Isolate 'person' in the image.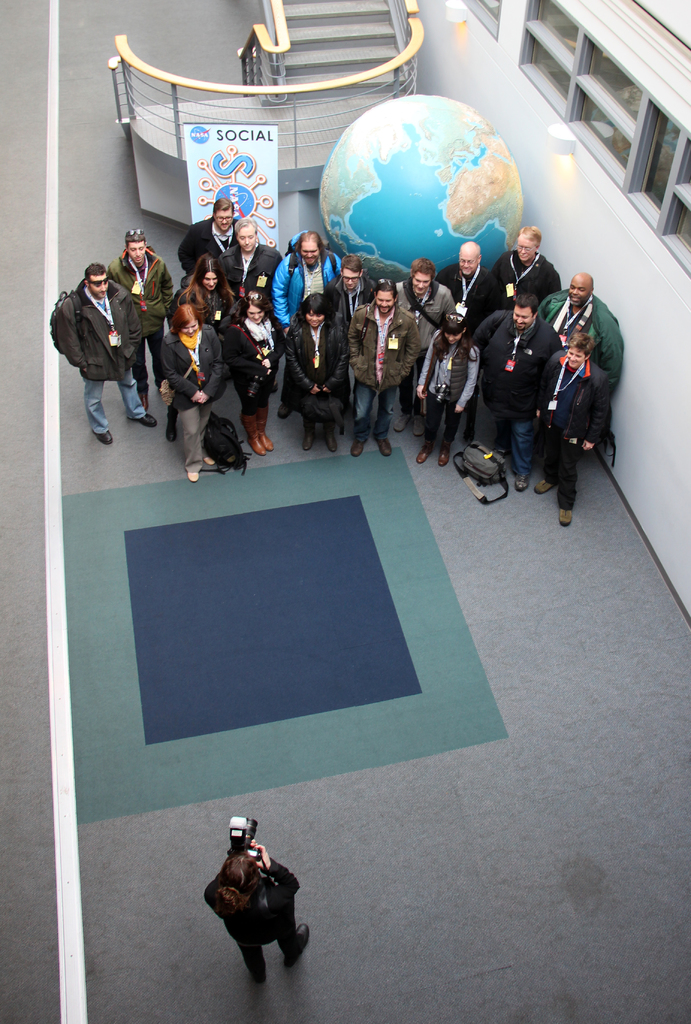
Isolated region: {"x1": 475, "y1": 266, "x2": 564, "y2": 499}.
